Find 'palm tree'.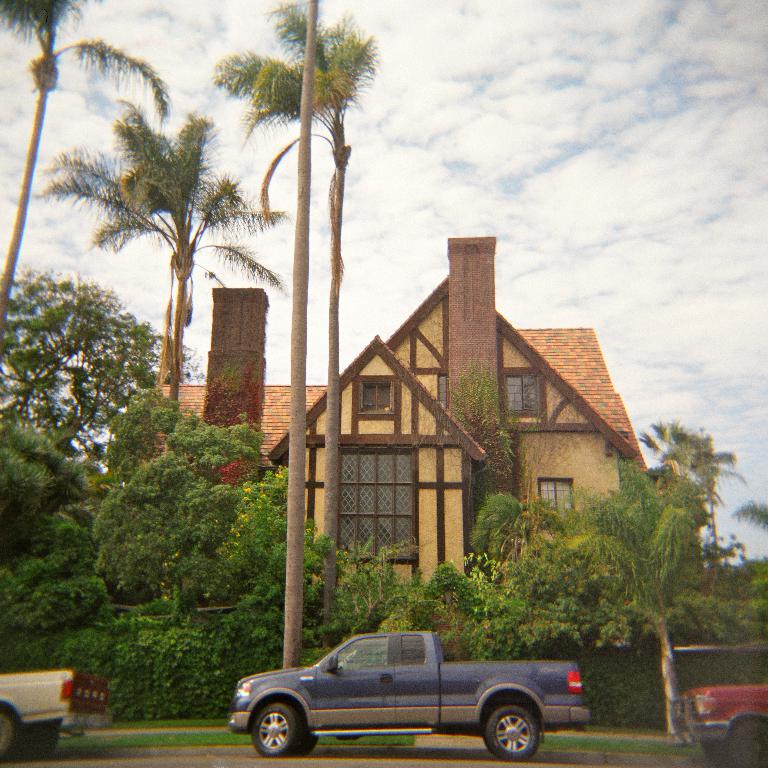
468/473/548/602.
